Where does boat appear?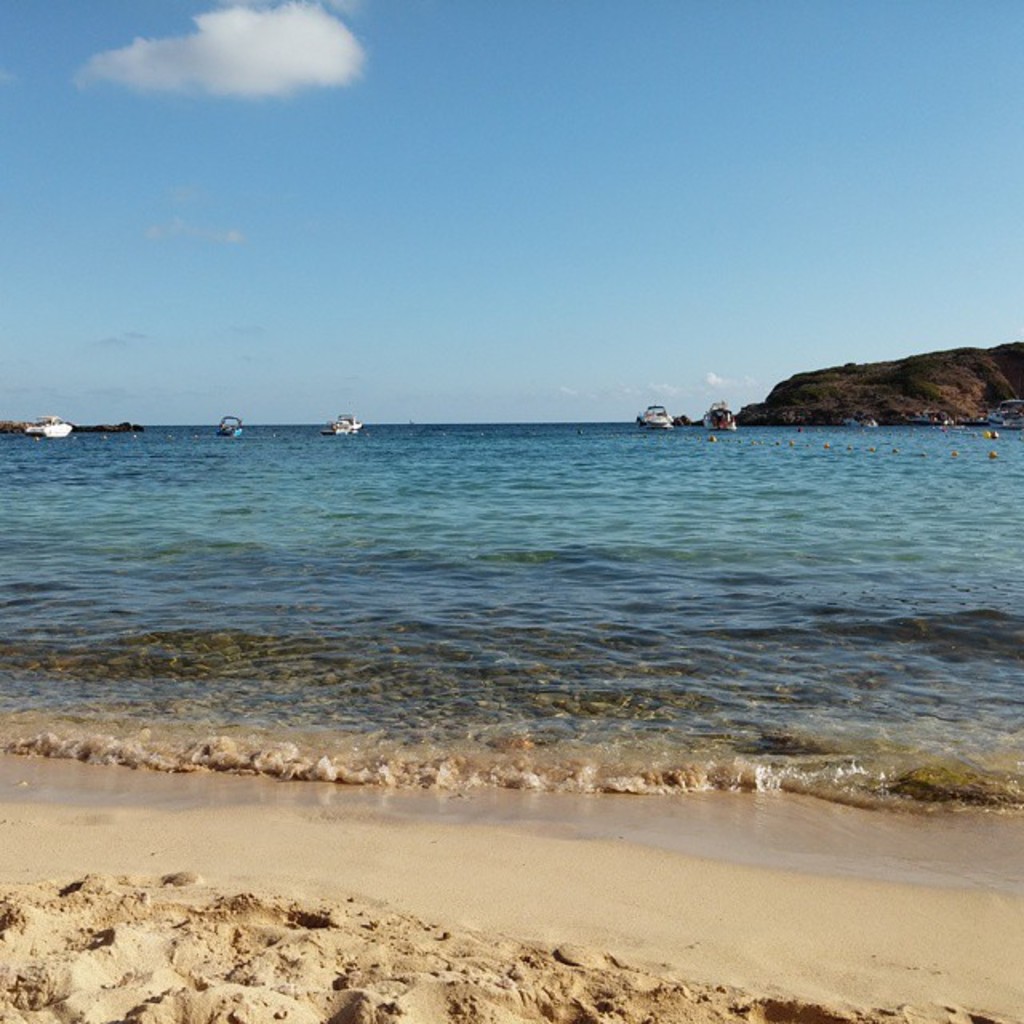
Appears at x1=218, y1=414, x2=246, y2=440.
